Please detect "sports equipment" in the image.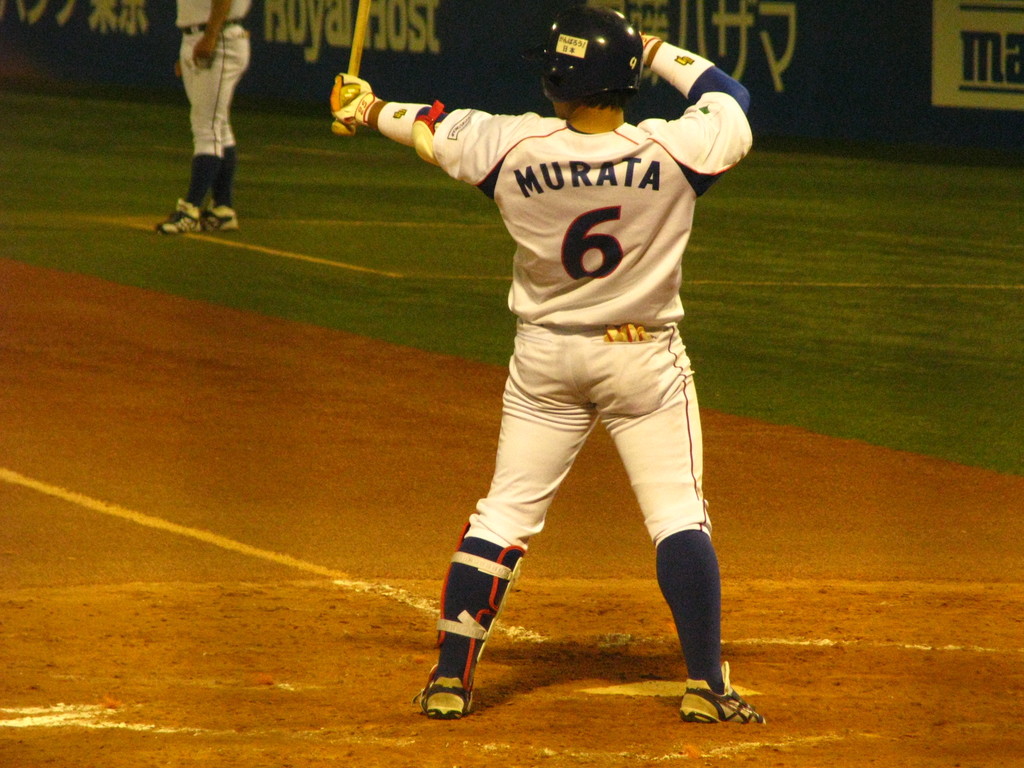
196/205/243/233.
